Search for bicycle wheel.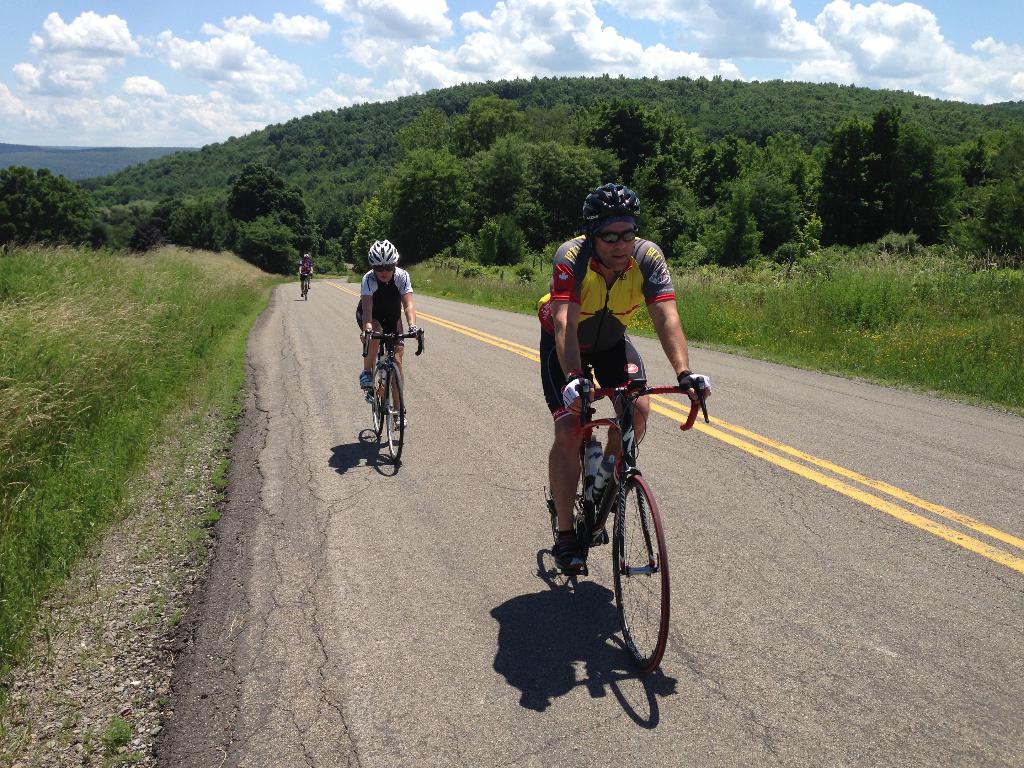
Found at left=385, top=355, right=406, bottom=467.
